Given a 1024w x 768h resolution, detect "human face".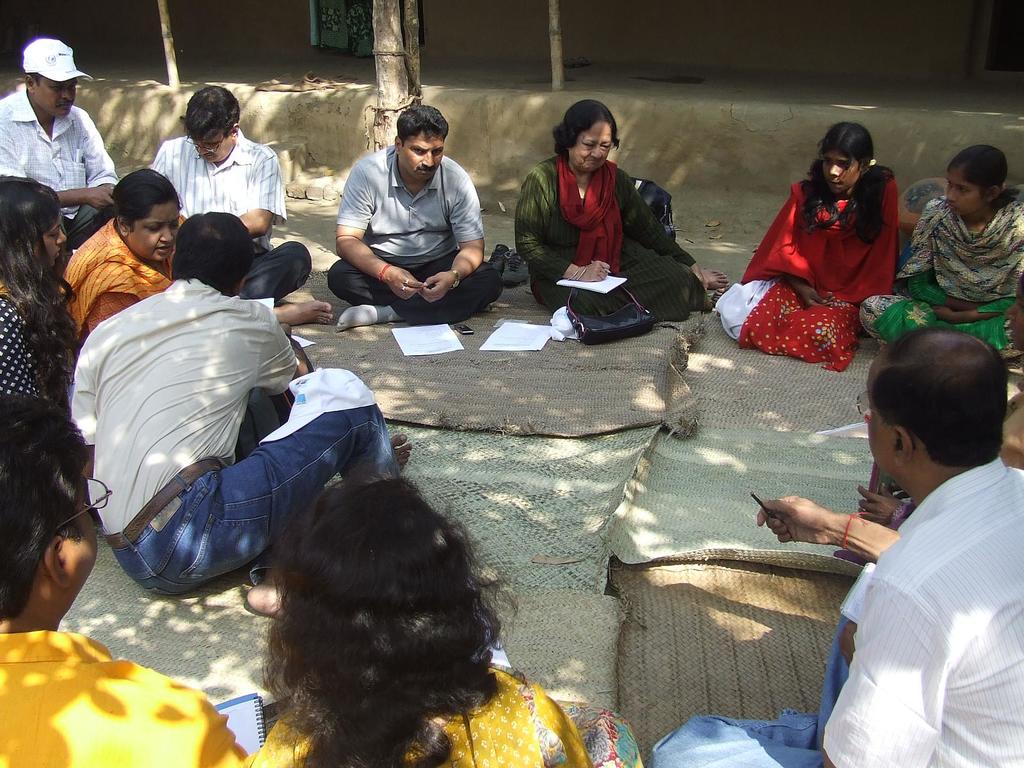
<region>62, 471, 109, 604</region>.
